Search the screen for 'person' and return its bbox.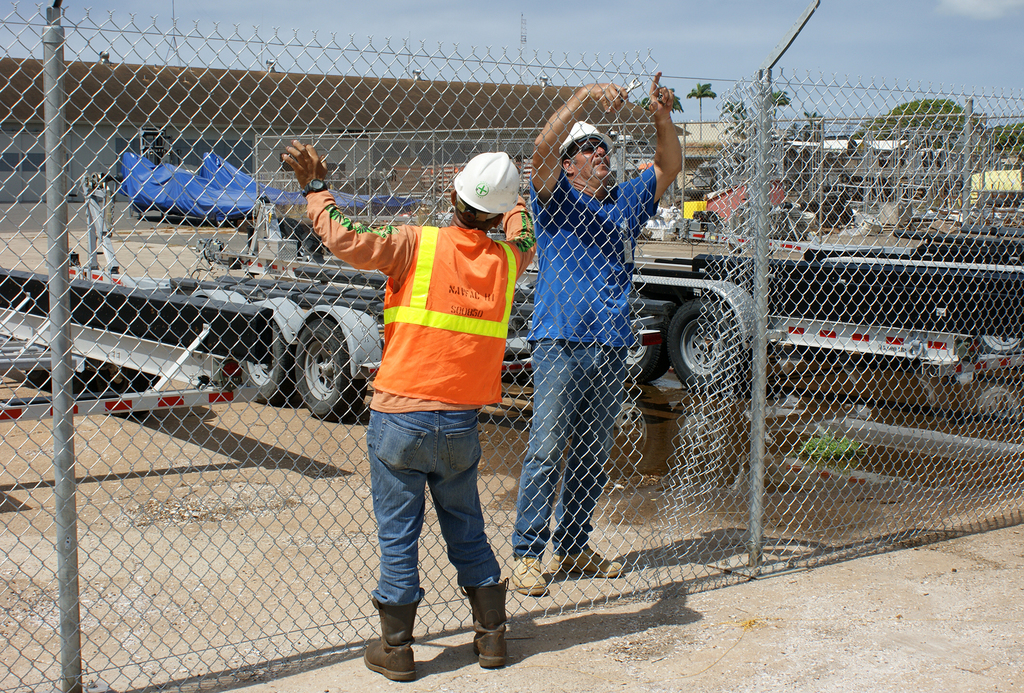
Found: <bbox>287, 135, 555, 574</bbox>.
